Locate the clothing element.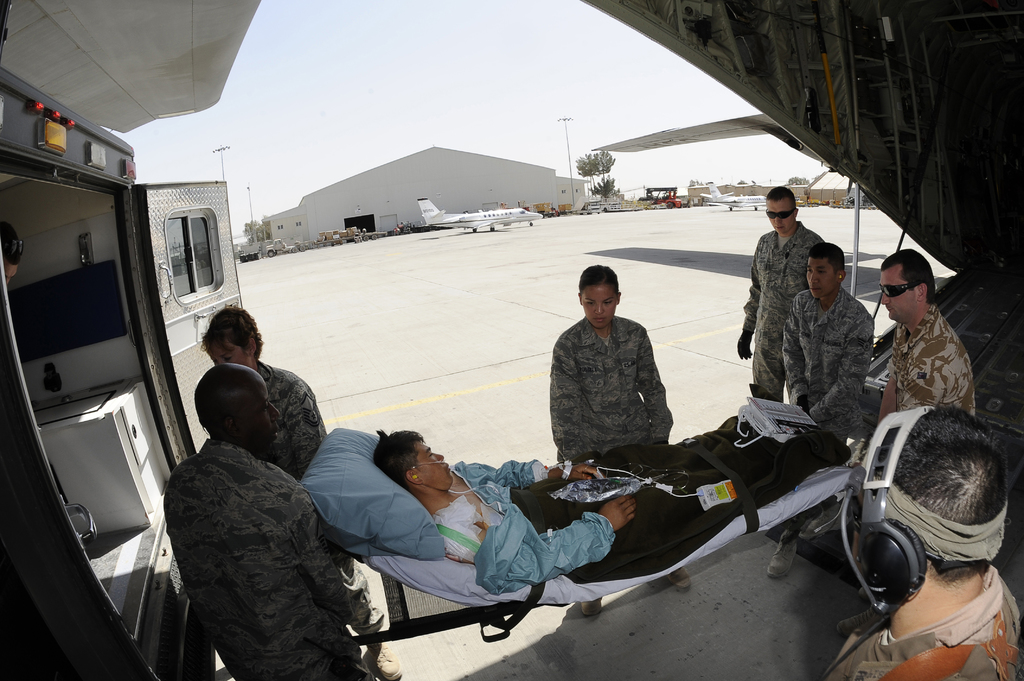
Element bbox: (737, 216, 826, 392).
